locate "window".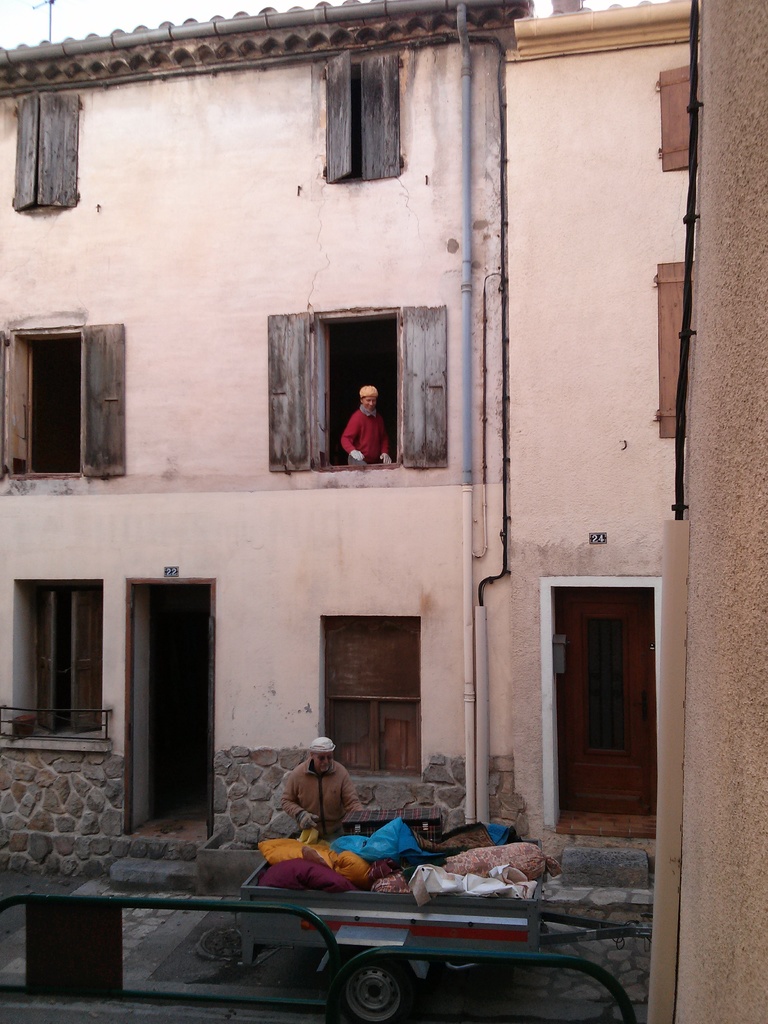
Bounding box: 8,332,86,479.
